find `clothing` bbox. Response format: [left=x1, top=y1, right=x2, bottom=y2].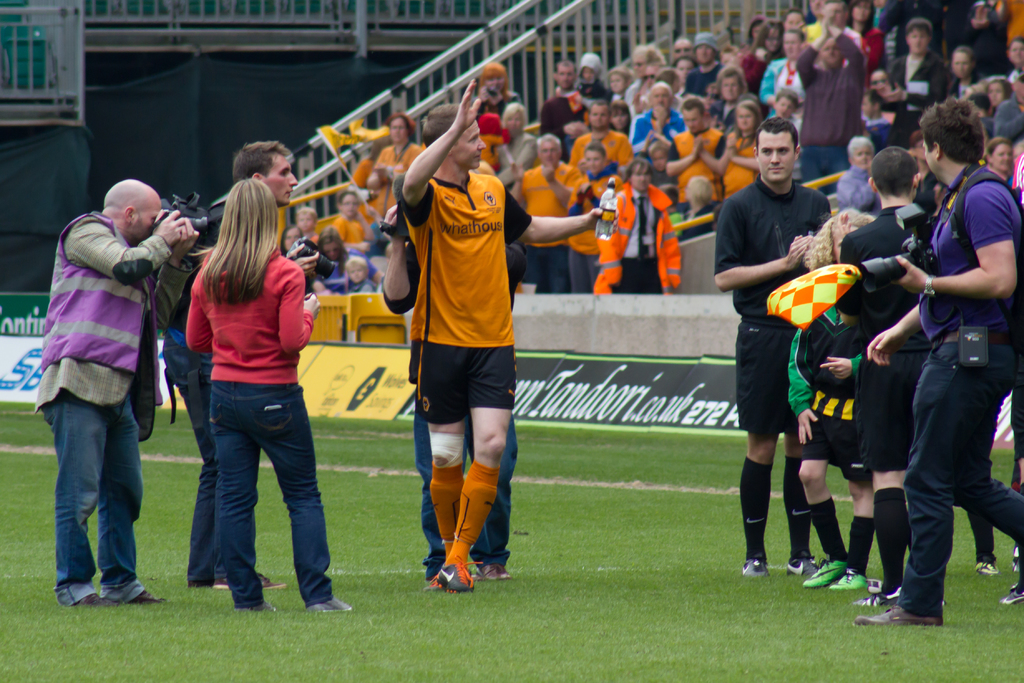
[left=188, top=240, right=318, bottom=378].
